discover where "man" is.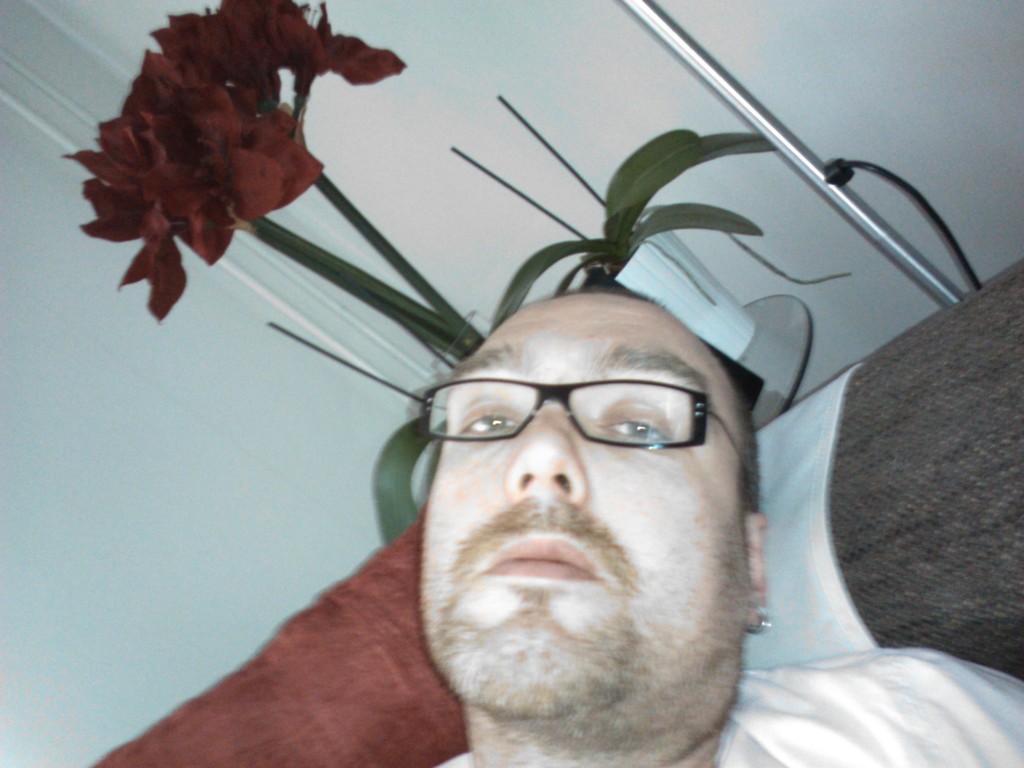
Discovered at x1=426 y1=287 x2=1023 y2=767.
